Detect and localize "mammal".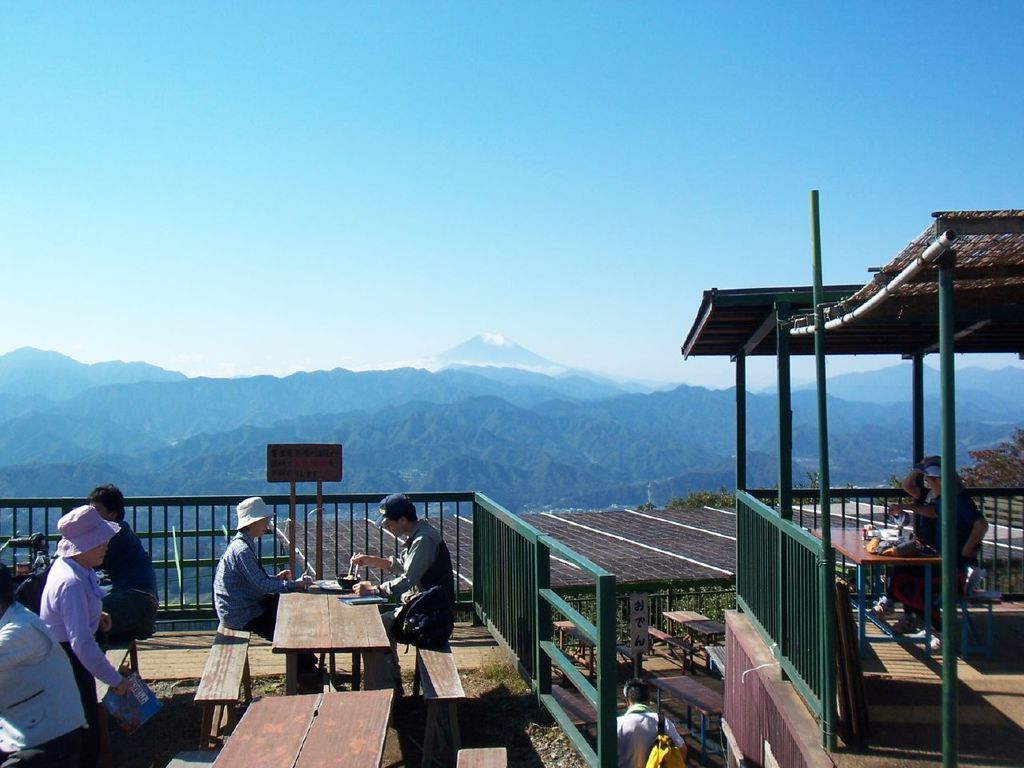
Localized at x1=96, y1=480, x2=162, y2=632.
